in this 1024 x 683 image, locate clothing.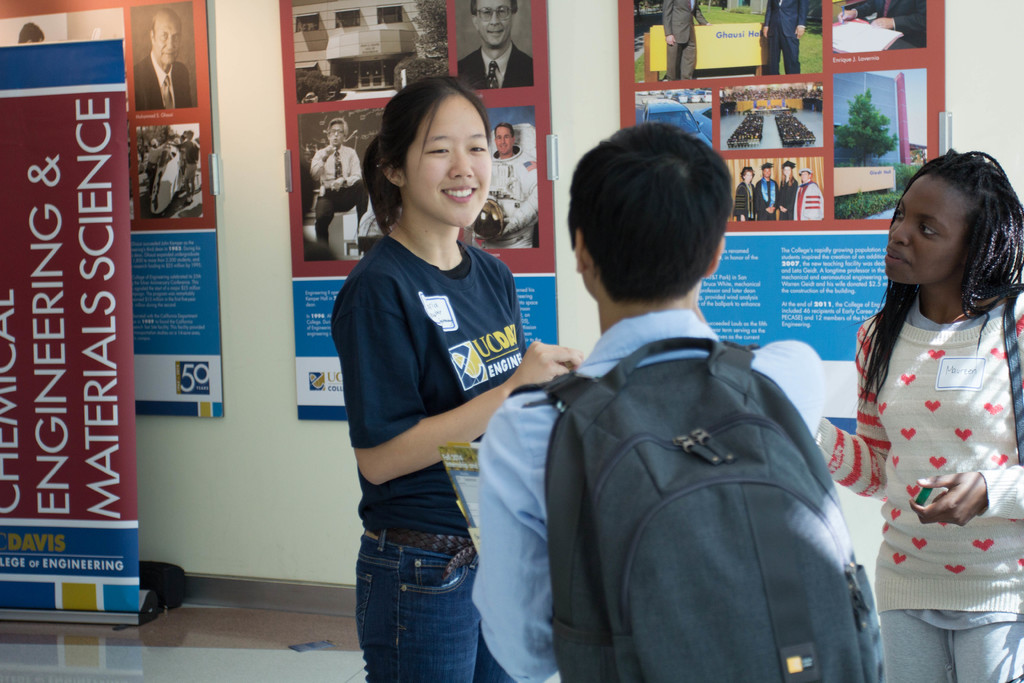
Bounding box: bbox(333, 231, 539, 682).
